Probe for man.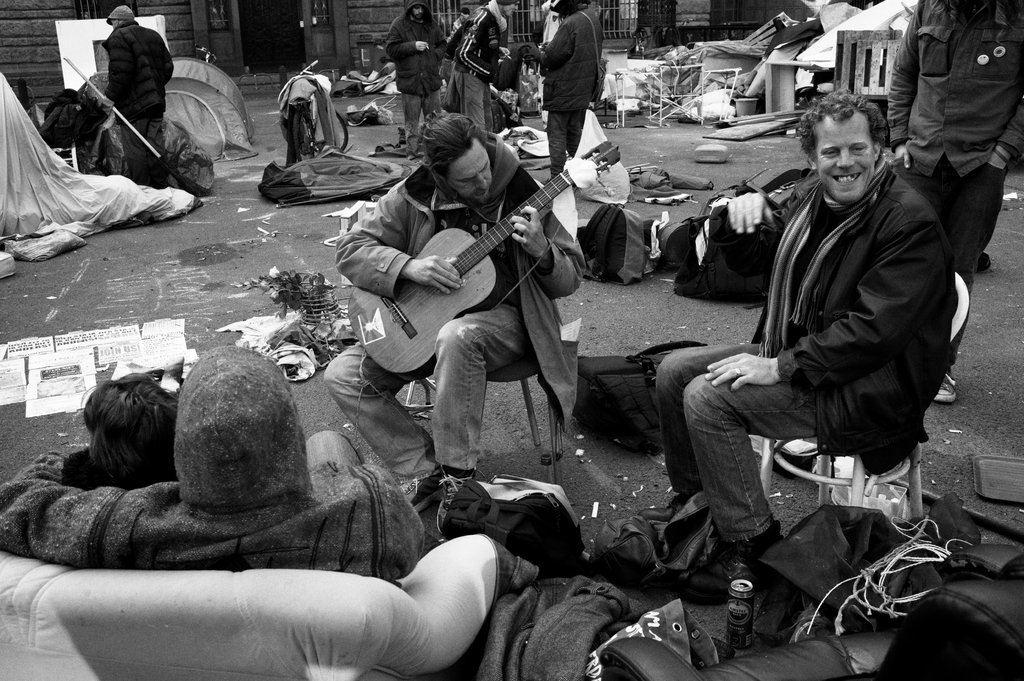
Probe result: 385,0,447,161.
